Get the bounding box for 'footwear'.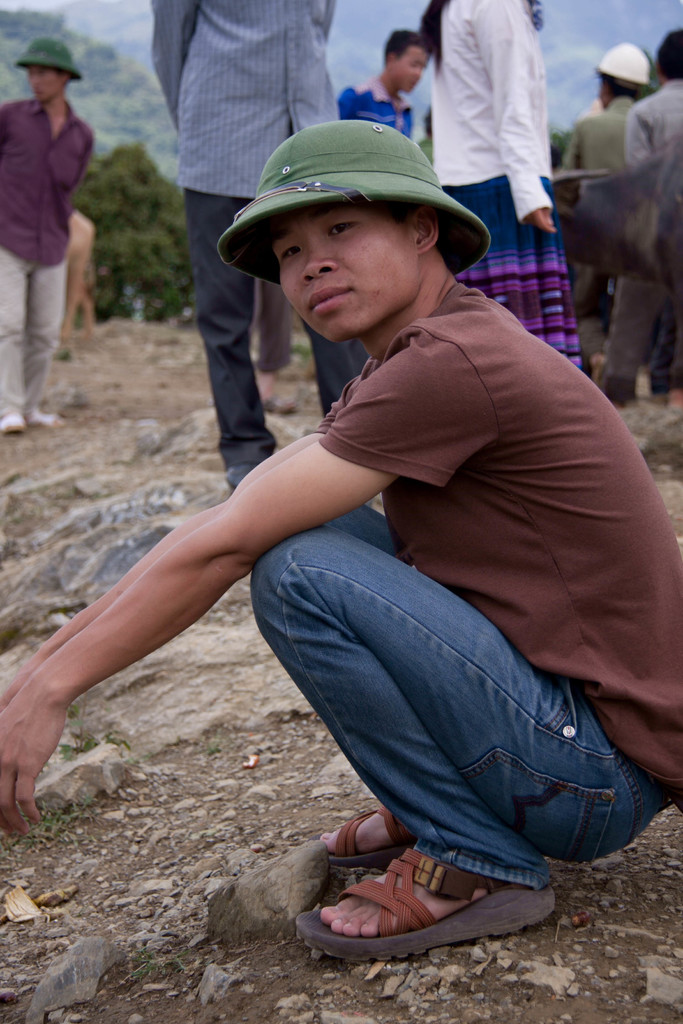
<box>260,385,297,415</box>.
